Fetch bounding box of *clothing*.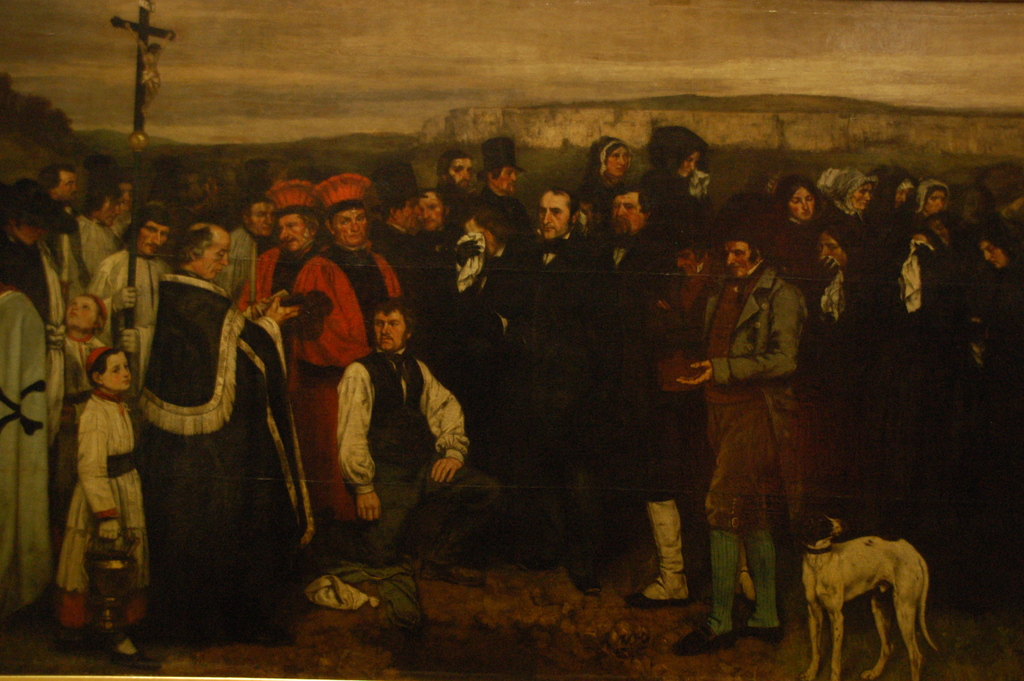
Bbox: {"left": 66, "top": 213, "right": 115, "bottom": 287}.
